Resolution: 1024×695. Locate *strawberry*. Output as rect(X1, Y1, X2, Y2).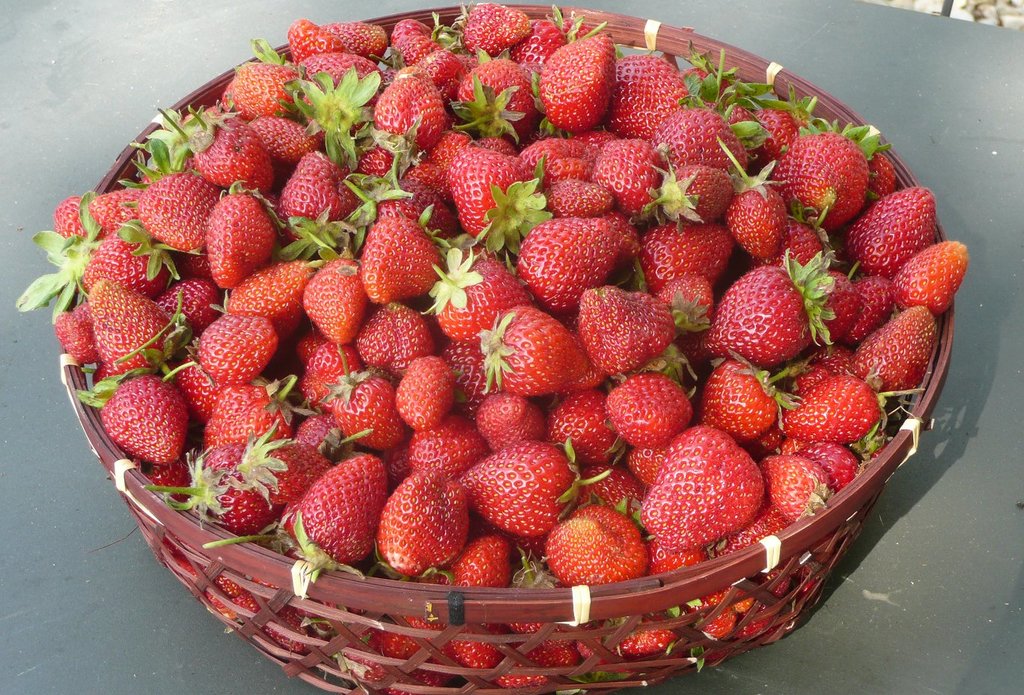
rect(201, 374, 299, 494).
